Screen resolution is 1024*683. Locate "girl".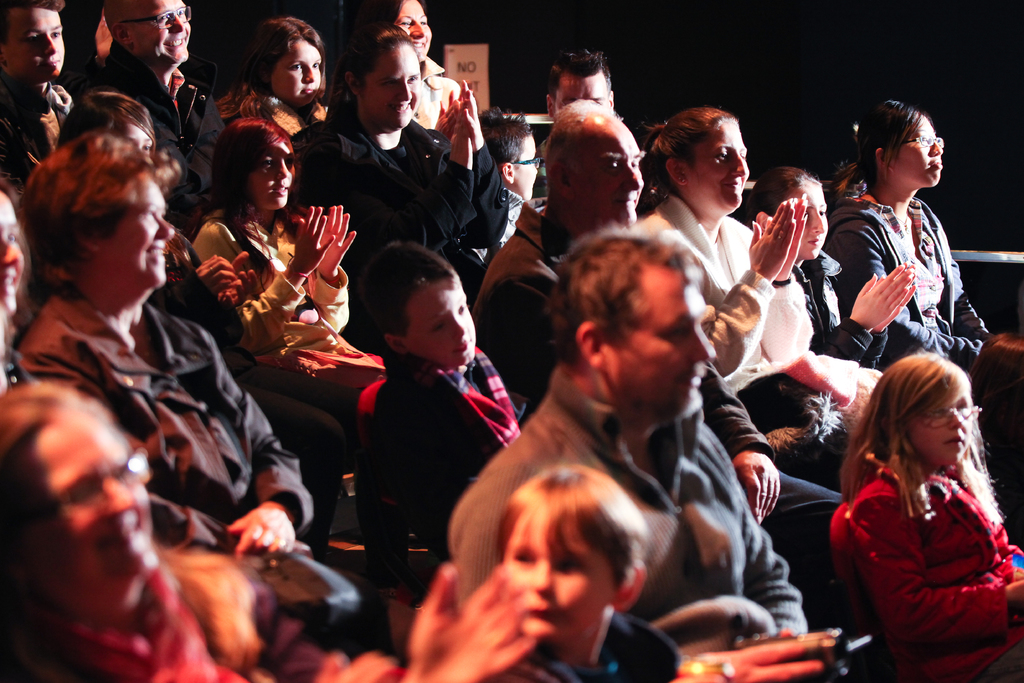
<bbox>238, 16, 399, 242</bbox>.
